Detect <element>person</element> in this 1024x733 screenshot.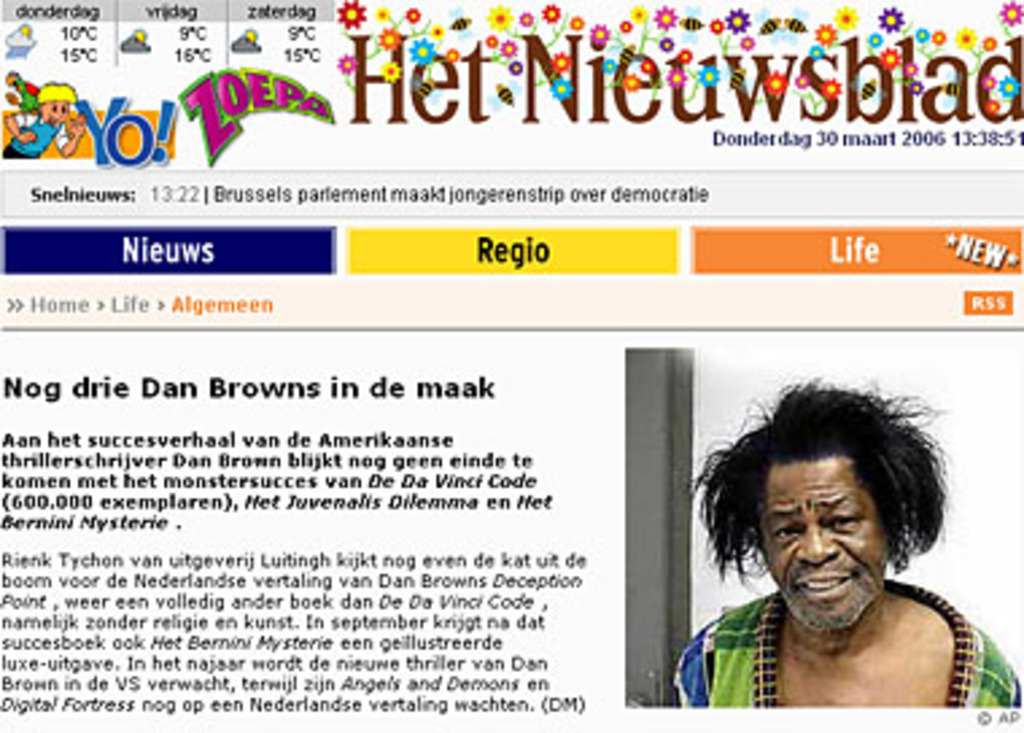
Detection: [0,81,78,162].
